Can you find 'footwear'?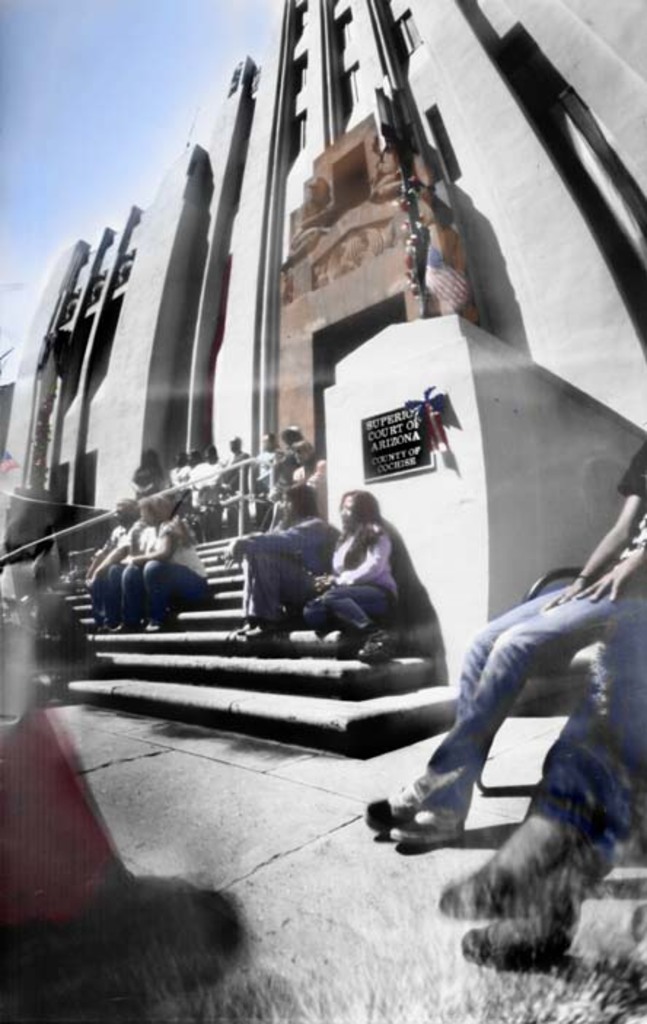
Yes, bounding box: 439 858 529 915.
